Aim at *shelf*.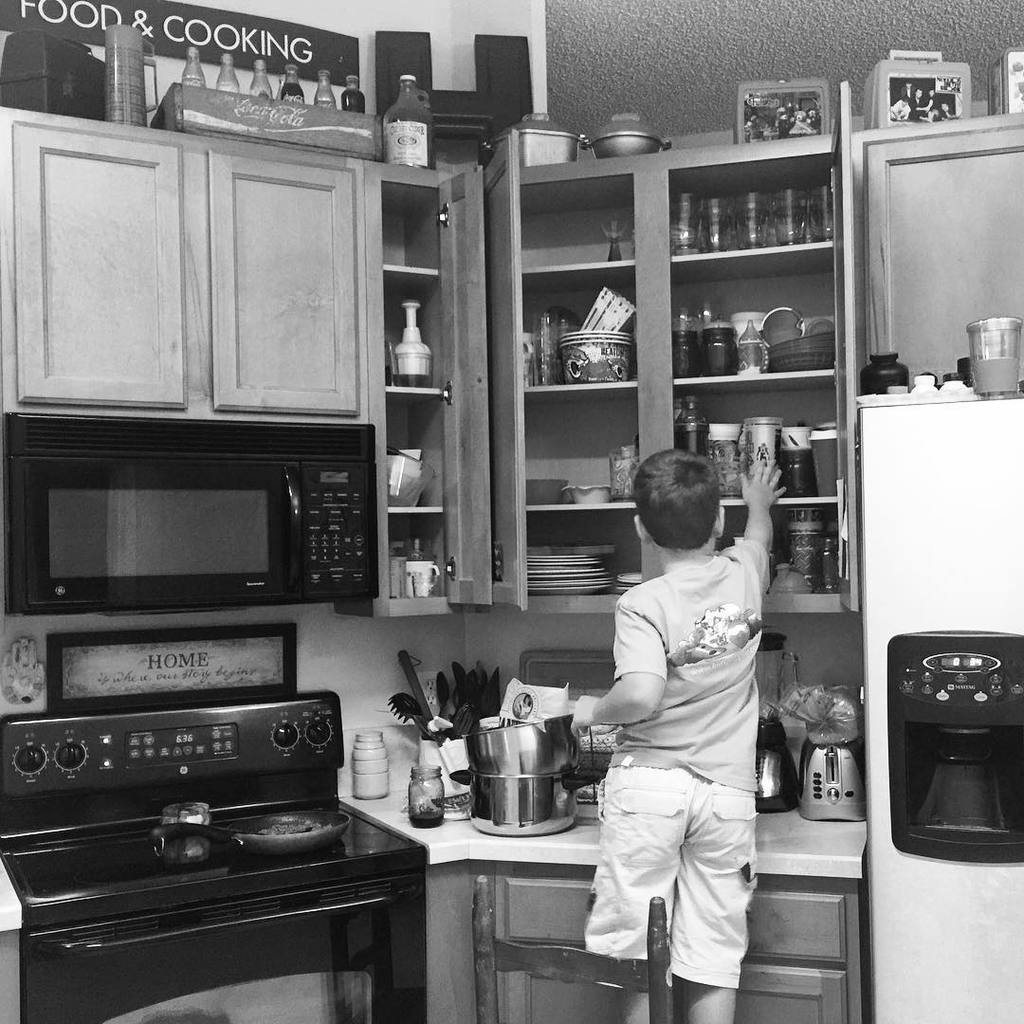
Aimed at crop(725, 880, 858, 960).
